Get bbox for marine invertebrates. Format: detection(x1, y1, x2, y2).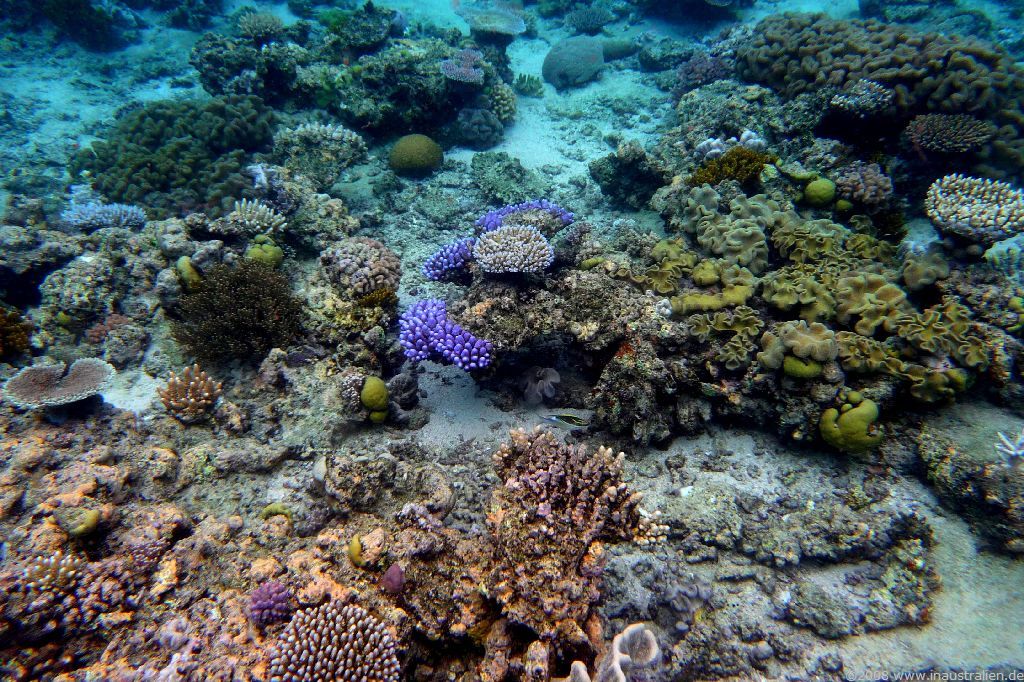
detection(722, 0, 1023, 142).
